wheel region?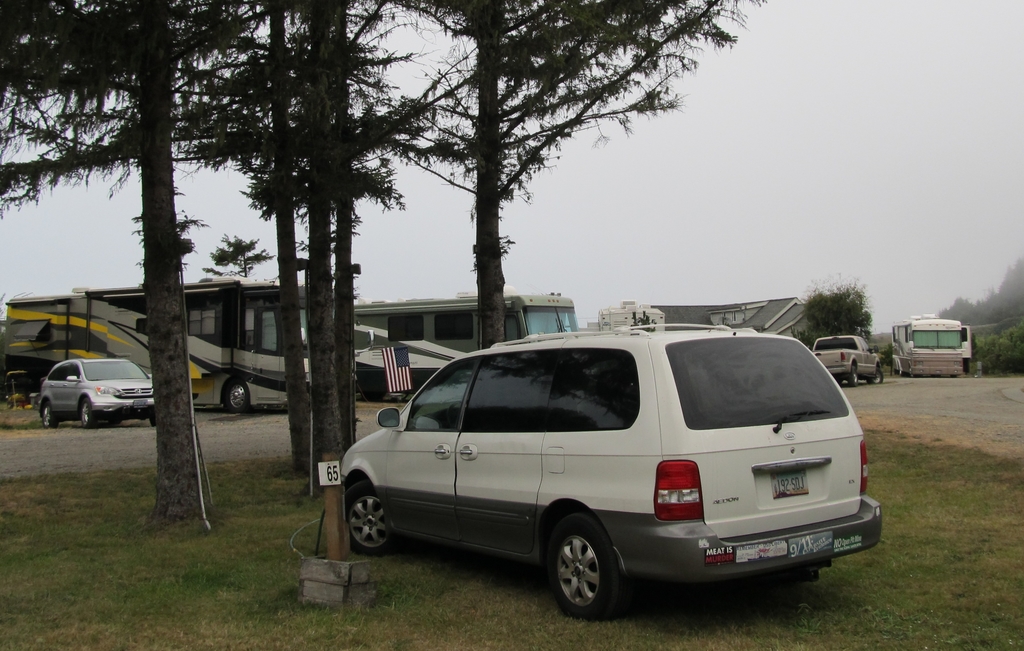
(x1=848, y1=365, x2=857, y2=387)
